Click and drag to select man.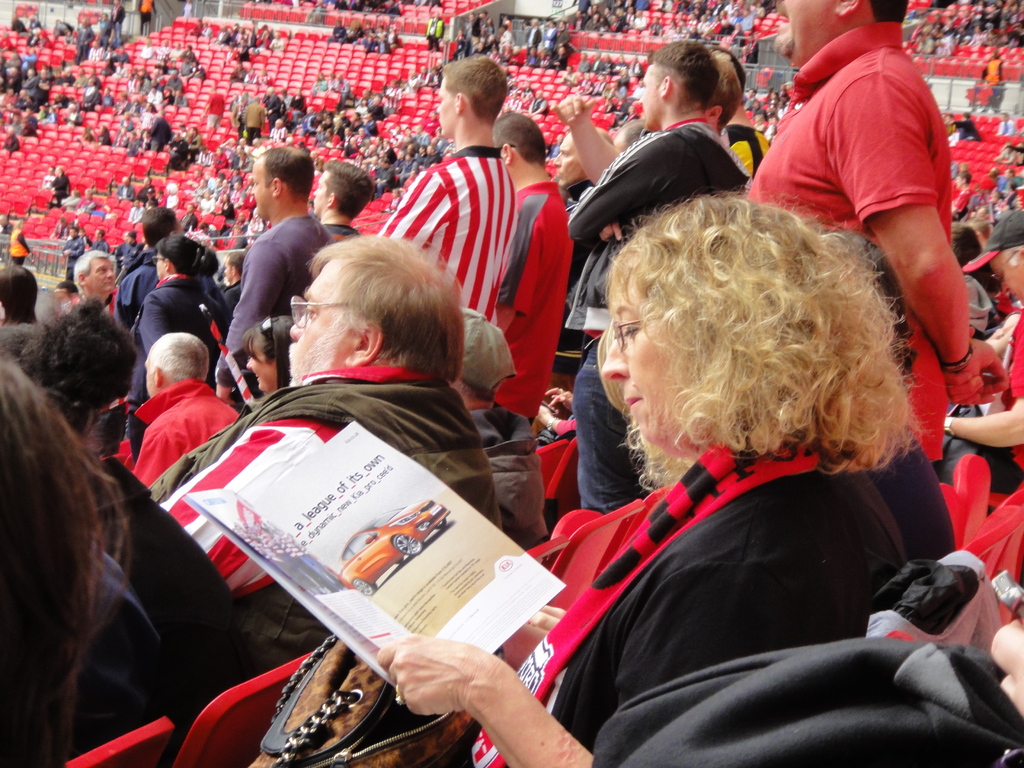
Selection: region(375, 58, 521, 331).
